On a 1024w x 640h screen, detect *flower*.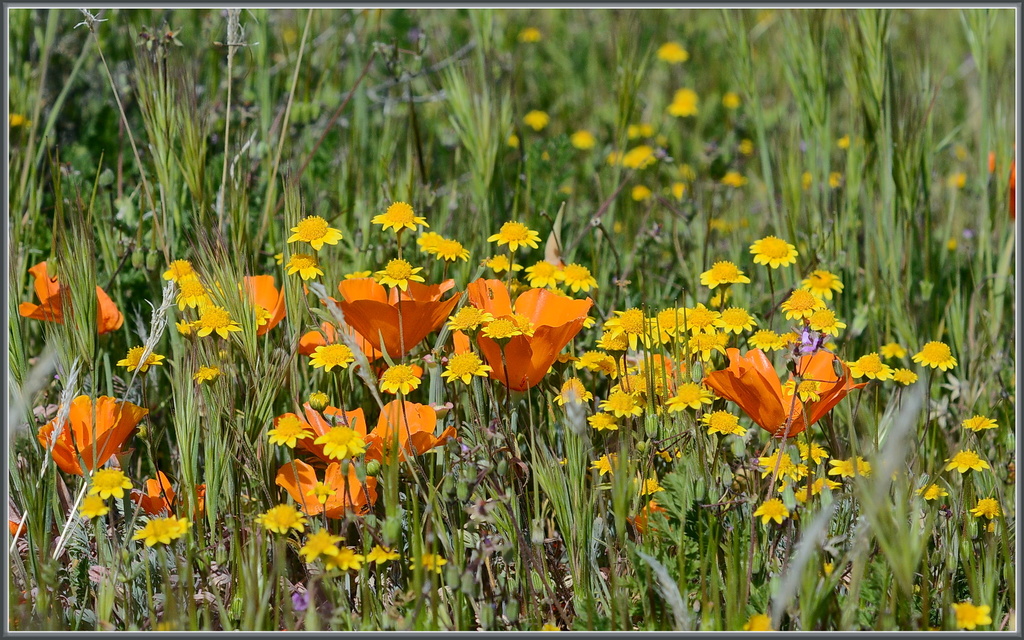
[920,486,945,500].
